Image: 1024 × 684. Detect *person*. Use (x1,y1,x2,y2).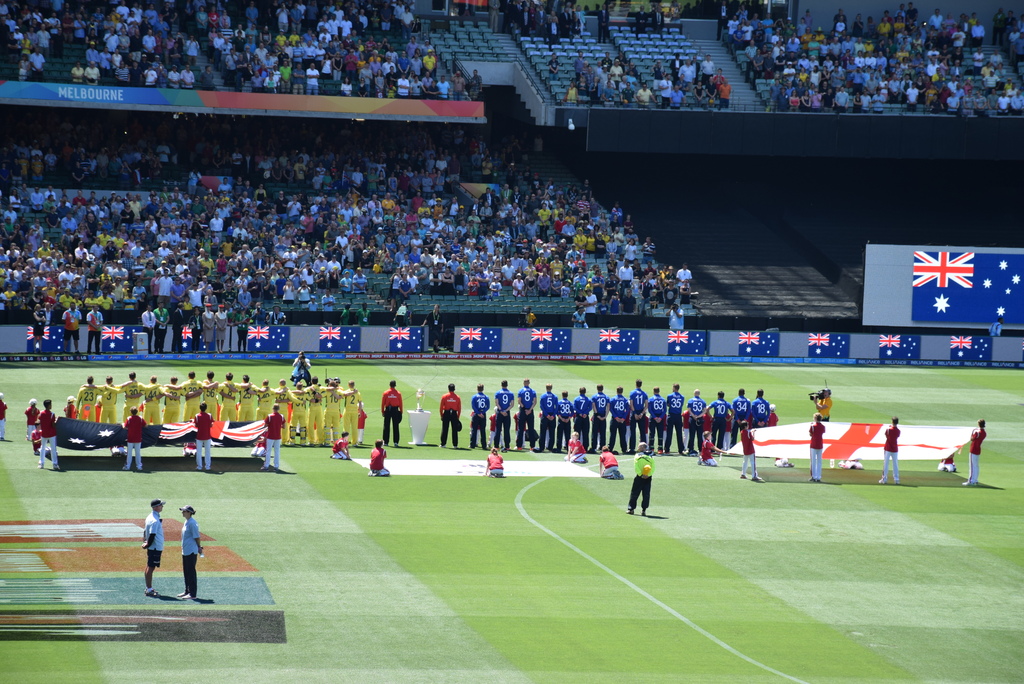
(377,378,406,445).
